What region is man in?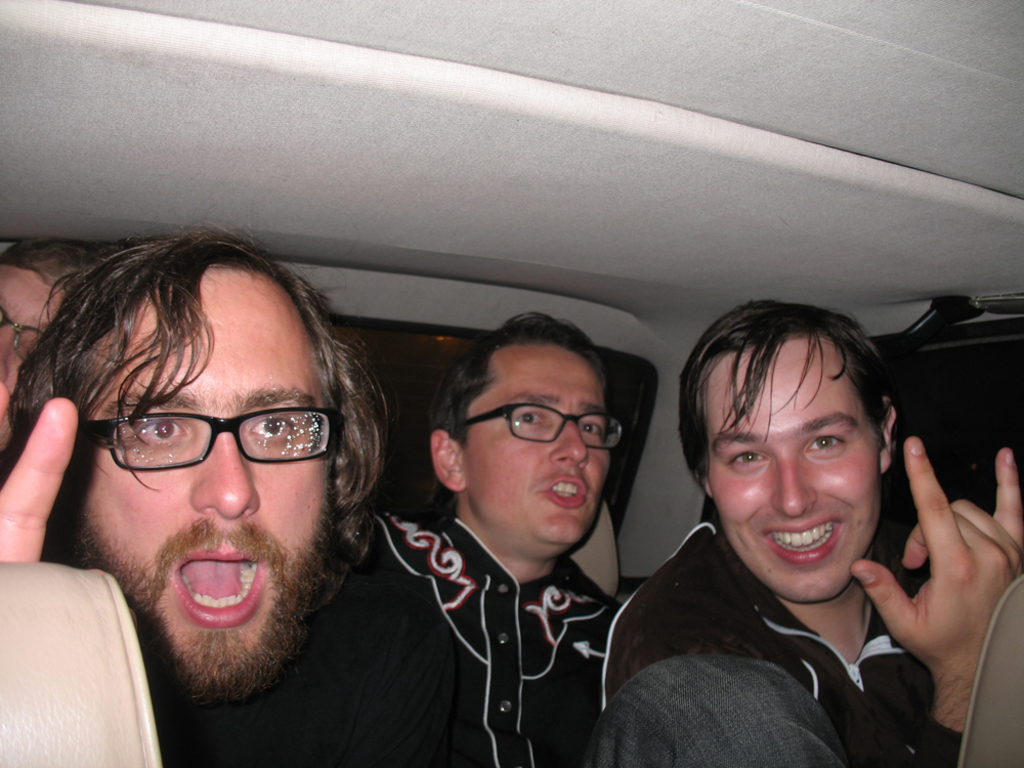
crop(366, 326, 677, 761).
